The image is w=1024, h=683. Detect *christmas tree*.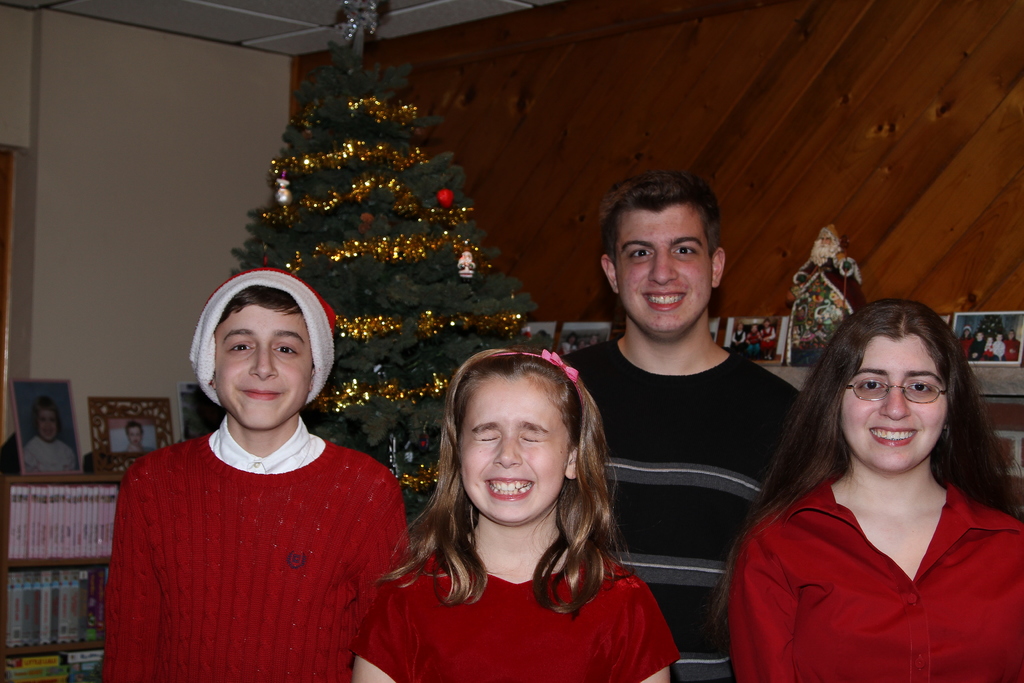
Detection: box=[218, 0, 552, 562].
